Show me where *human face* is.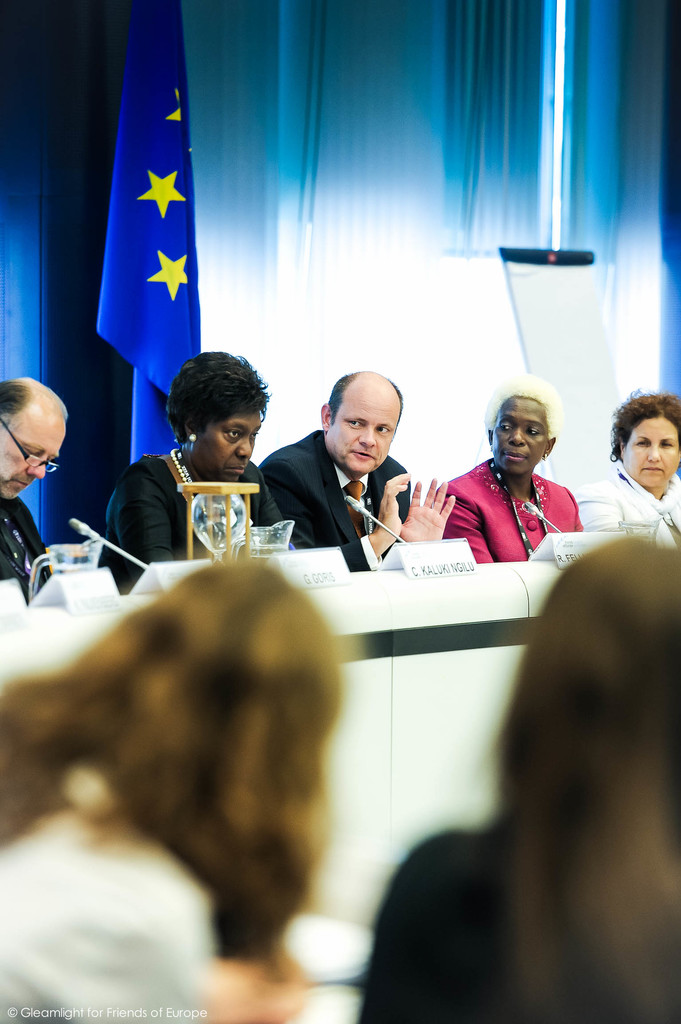
*human face* is at locate(620, 417, 680, 486).
